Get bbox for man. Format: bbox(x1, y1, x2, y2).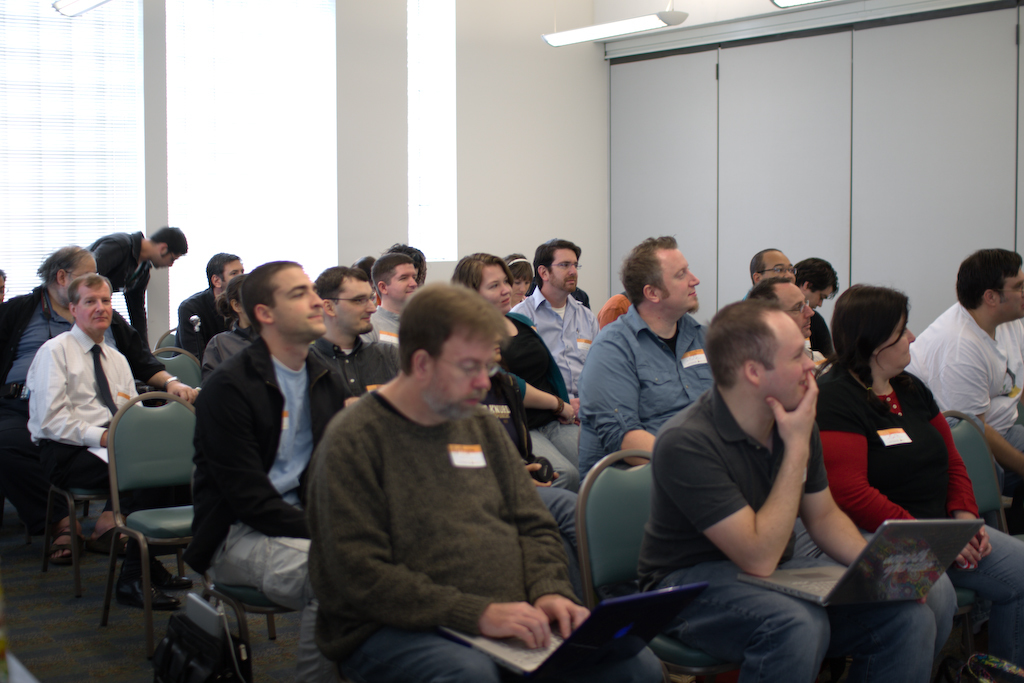
bbox(637, 297, 935, 682).
